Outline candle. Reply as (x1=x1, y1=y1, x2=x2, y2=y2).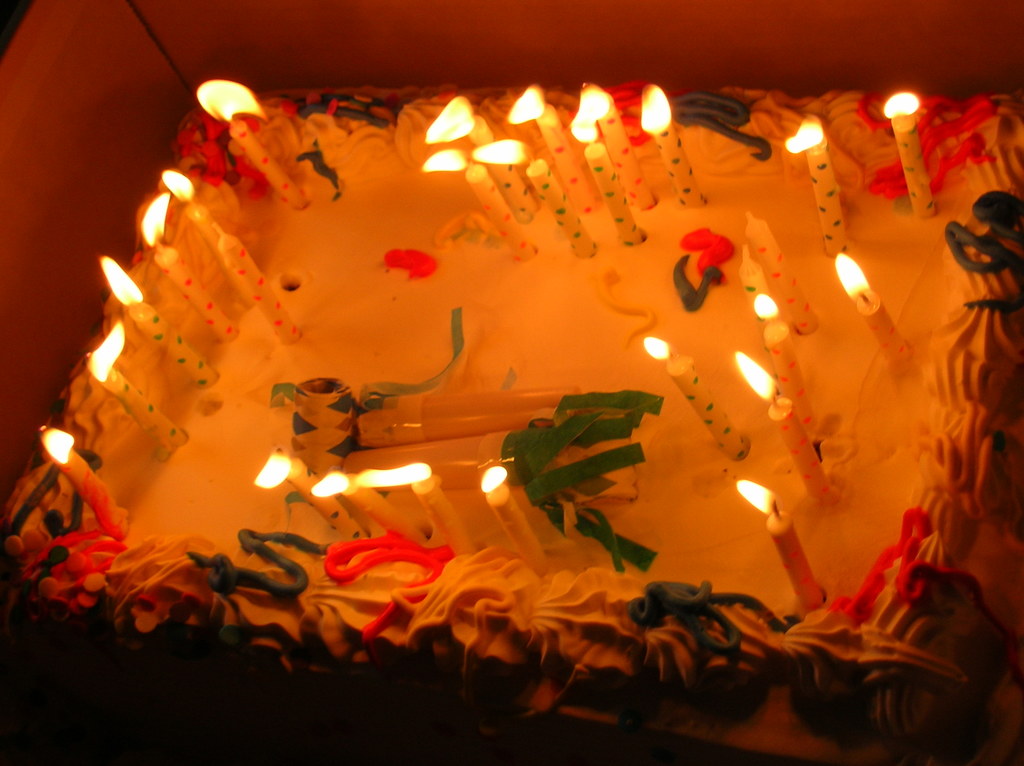
(x1=89, y1=325, x2=188, y2=461).
